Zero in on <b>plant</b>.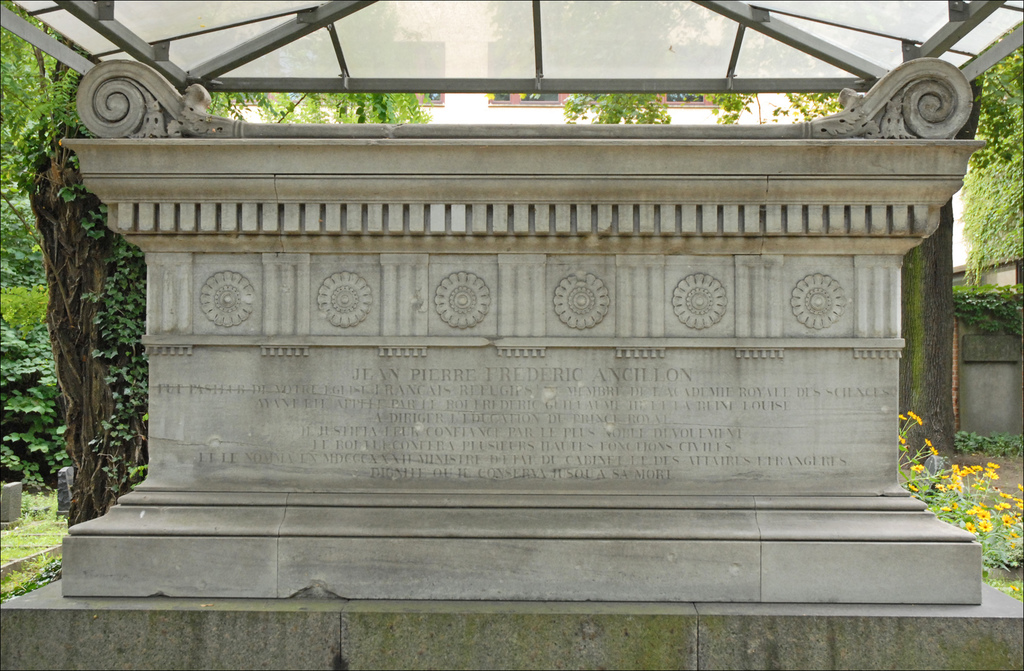
Zeroed in: (left=0, top=193, right=88, bottom=485).
